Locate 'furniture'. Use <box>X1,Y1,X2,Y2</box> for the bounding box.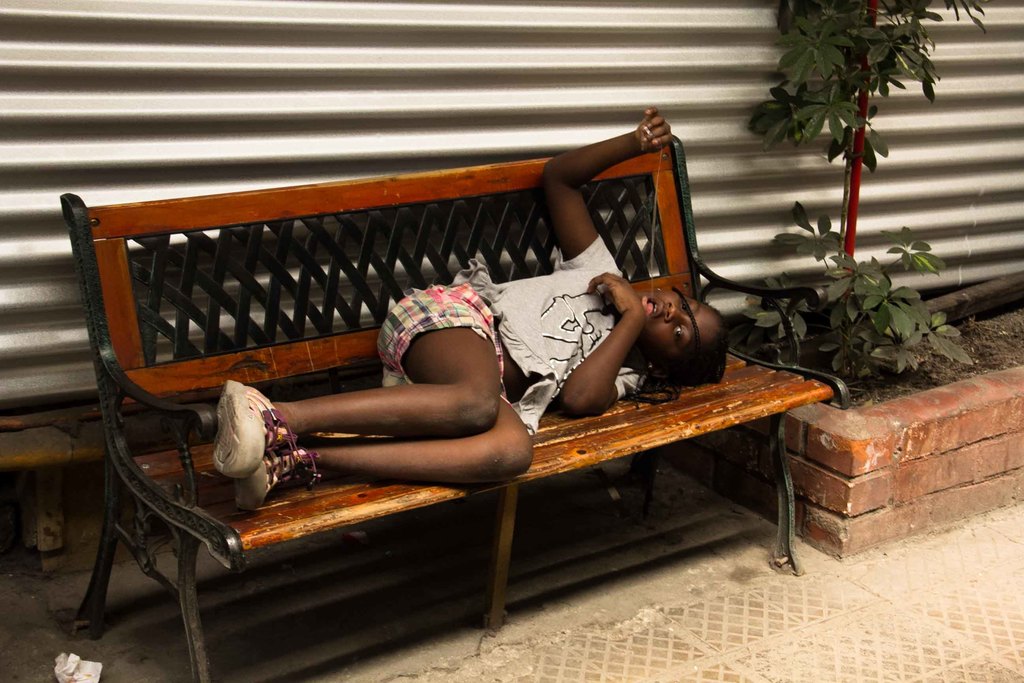
<box>59,132,851,682</box>.
